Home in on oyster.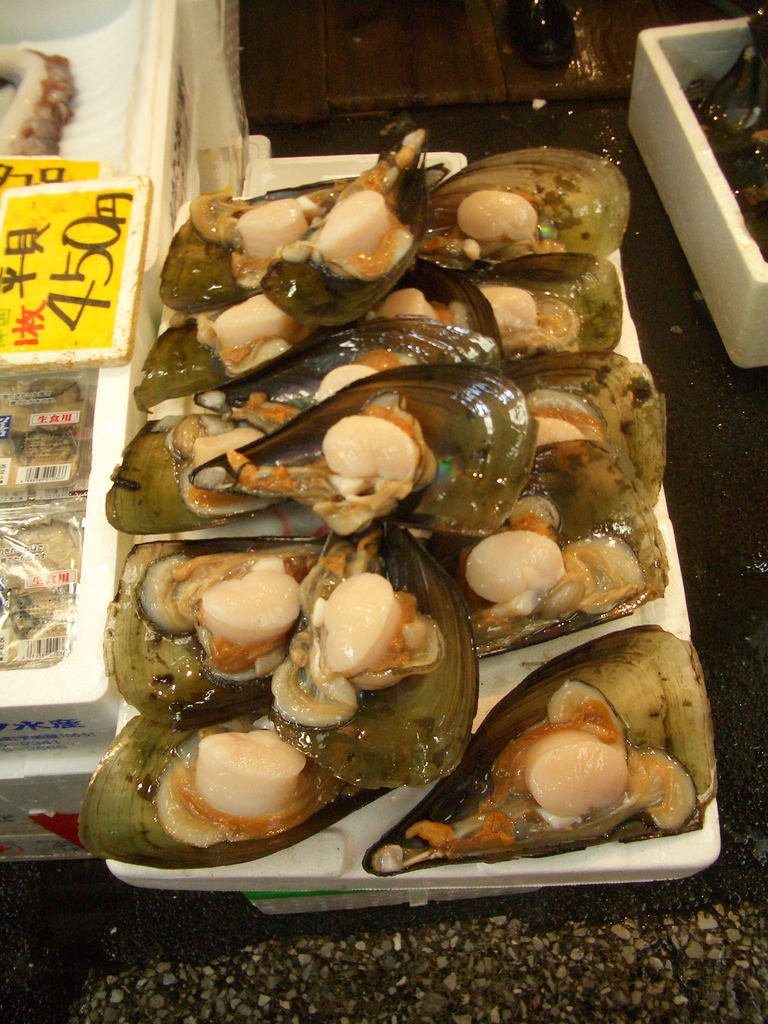
Homed in at left=100, top=531, right=321, bottom=719.
